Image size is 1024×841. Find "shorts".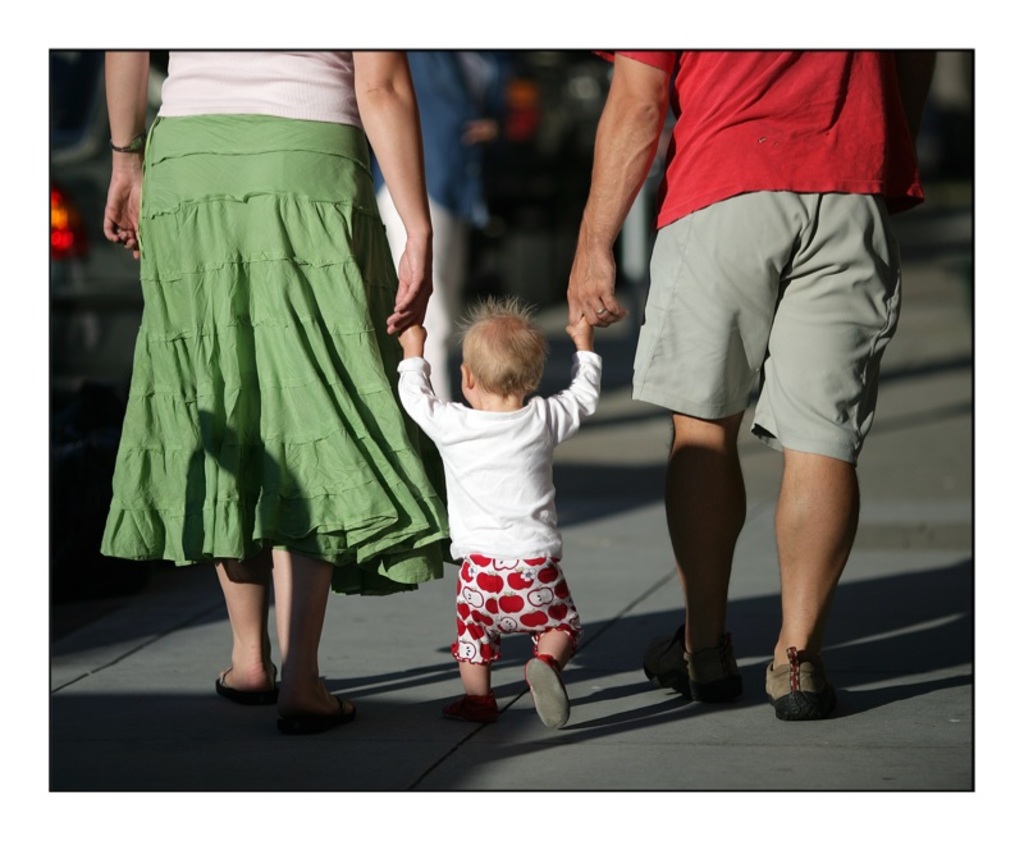
BBox(641, 218, 879, 435).
